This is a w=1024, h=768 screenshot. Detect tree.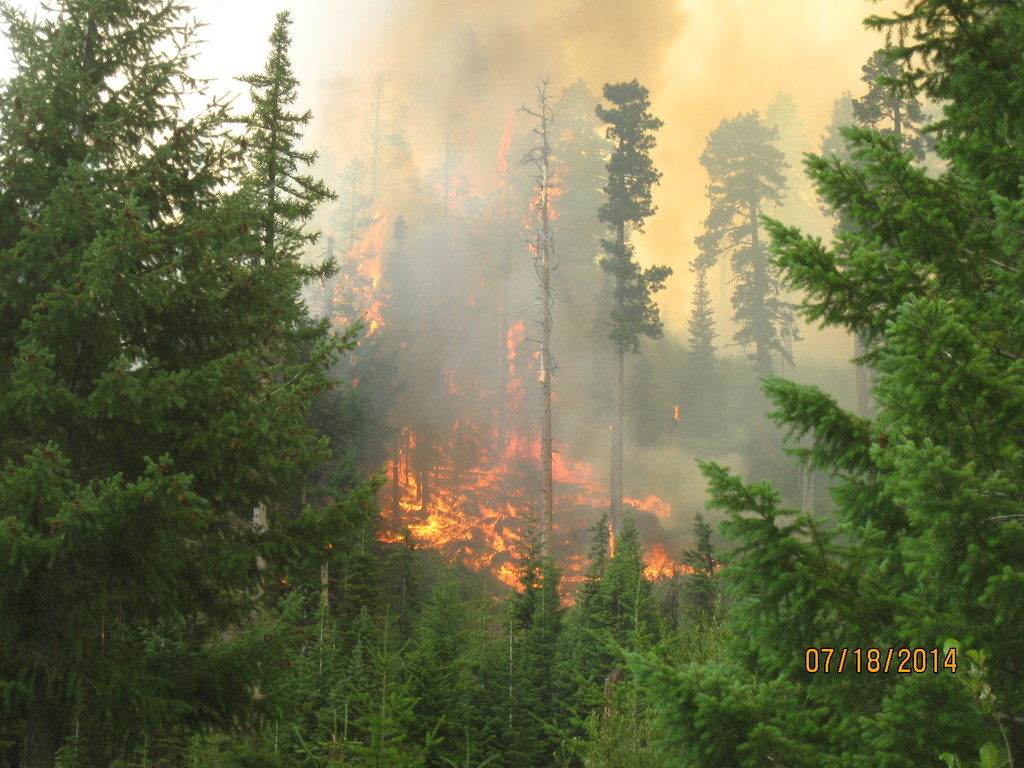
pyautogui.locateOnScreen(610, 3, 1023, 767).
